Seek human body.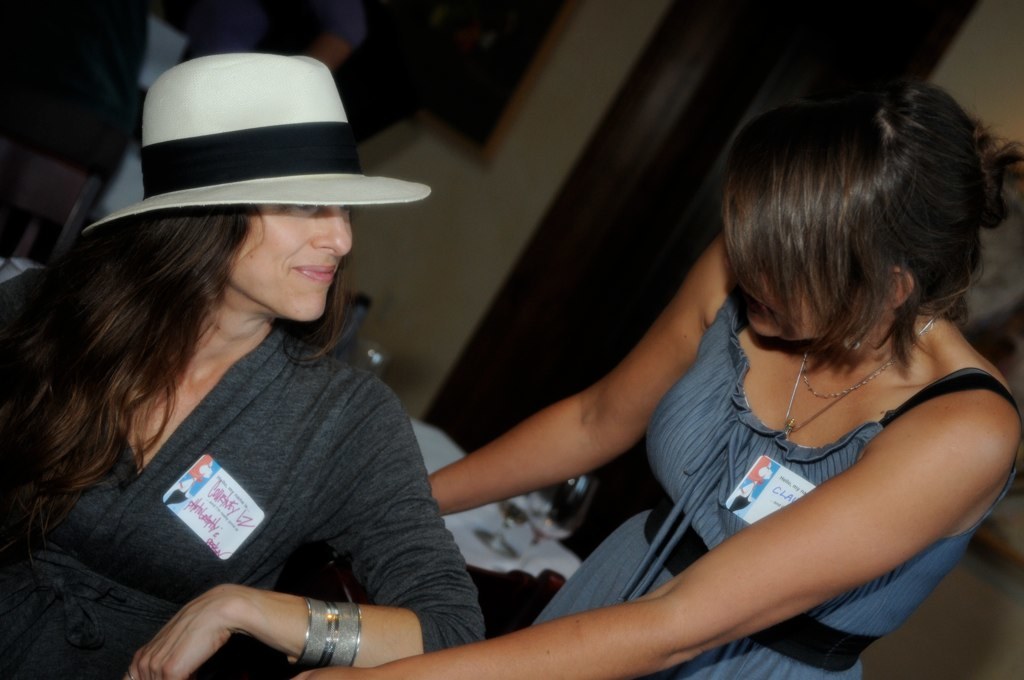
{"x1": 449, "y1": 94, "x2": 1023, "y2": 648}.
